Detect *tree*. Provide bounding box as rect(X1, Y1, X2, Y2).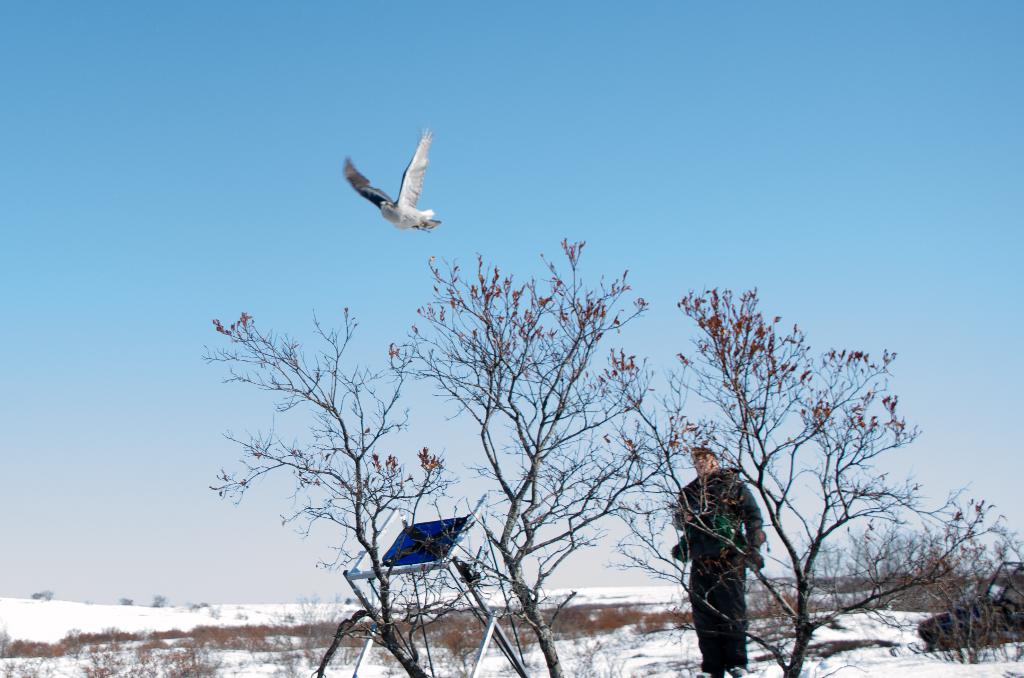
rect(193, 305, 493, 677).
